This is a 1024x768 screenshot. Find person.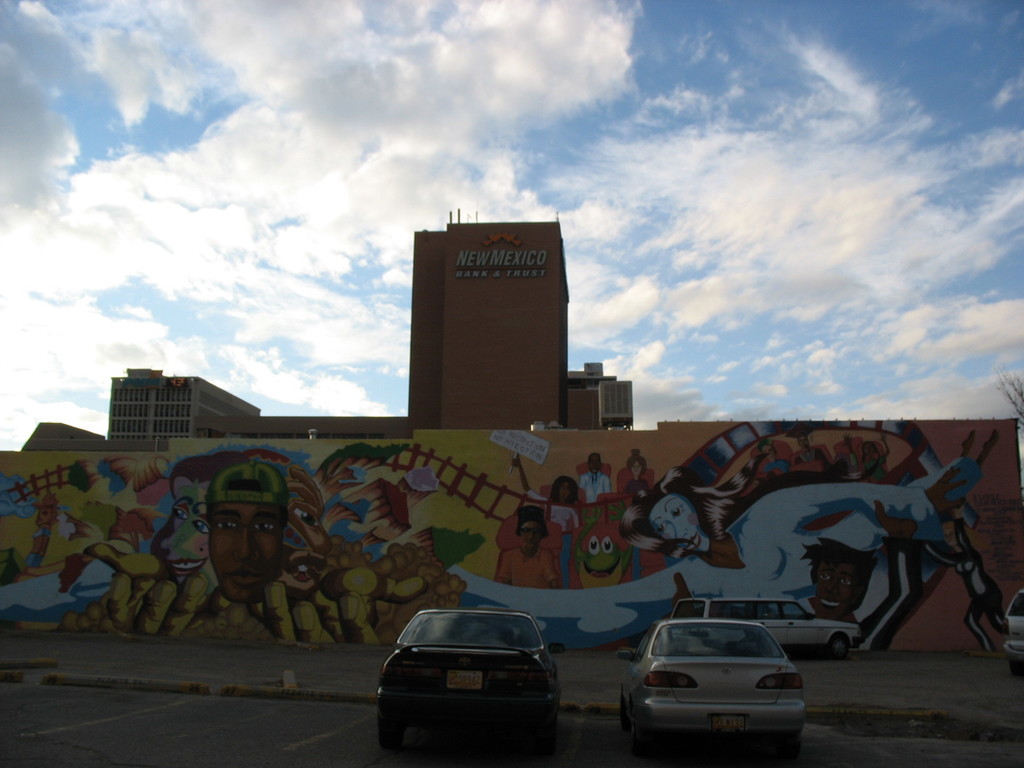
Bounding box: 611/447/656/497.
